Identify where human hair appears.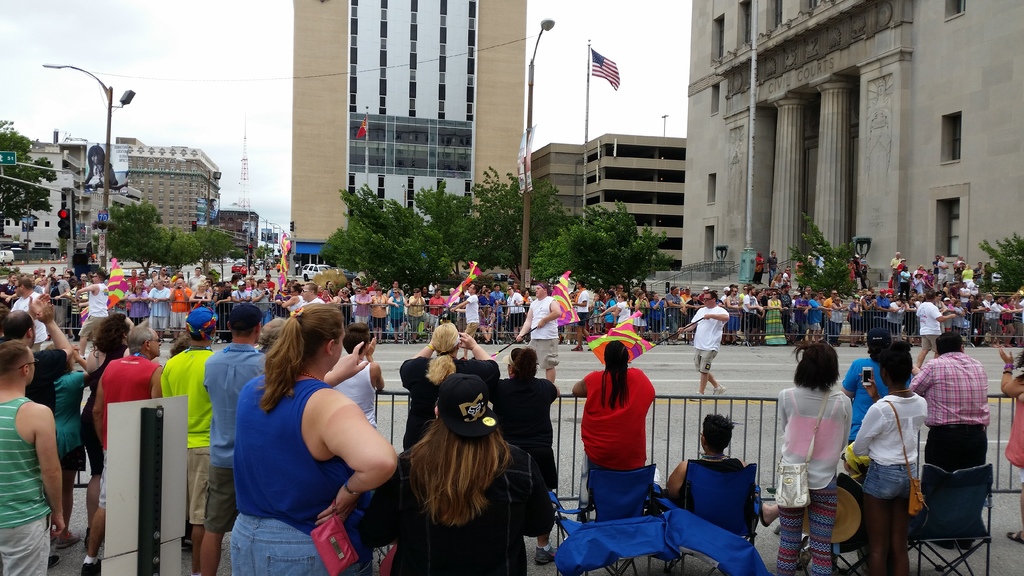
Appears at 600, 340, 630, 408.
